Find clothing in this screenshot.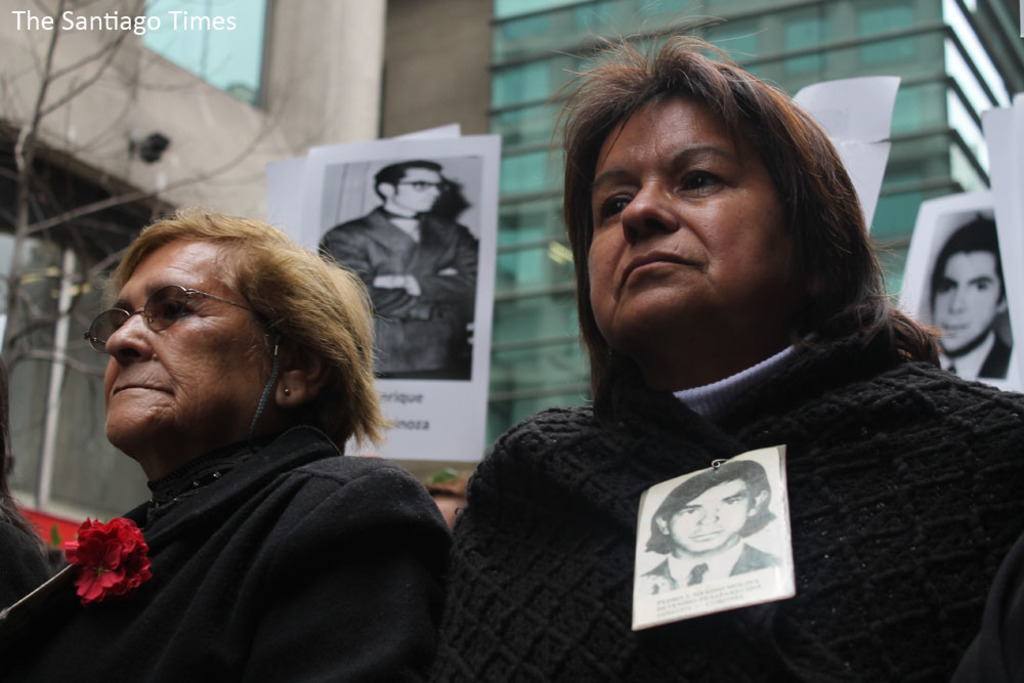
The bounding box for clothing is x1=935 y1=328 x2=1014 y2=380.
